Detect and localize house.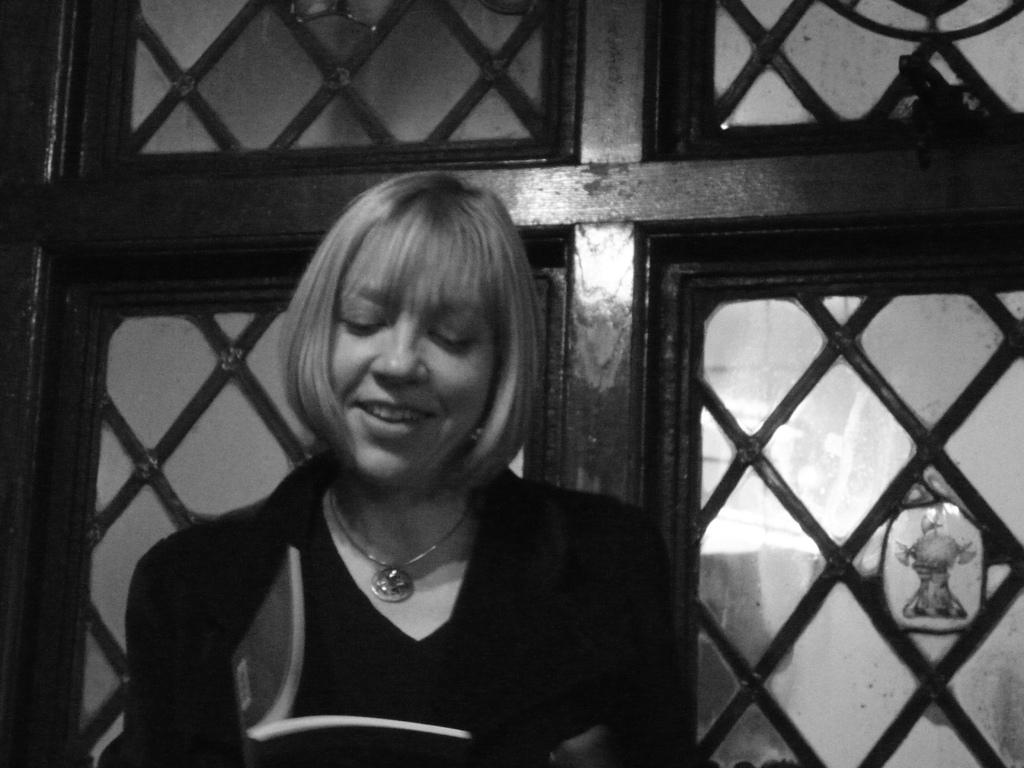
Localized at (left=0, top=0, right=1023, bottom=767).
